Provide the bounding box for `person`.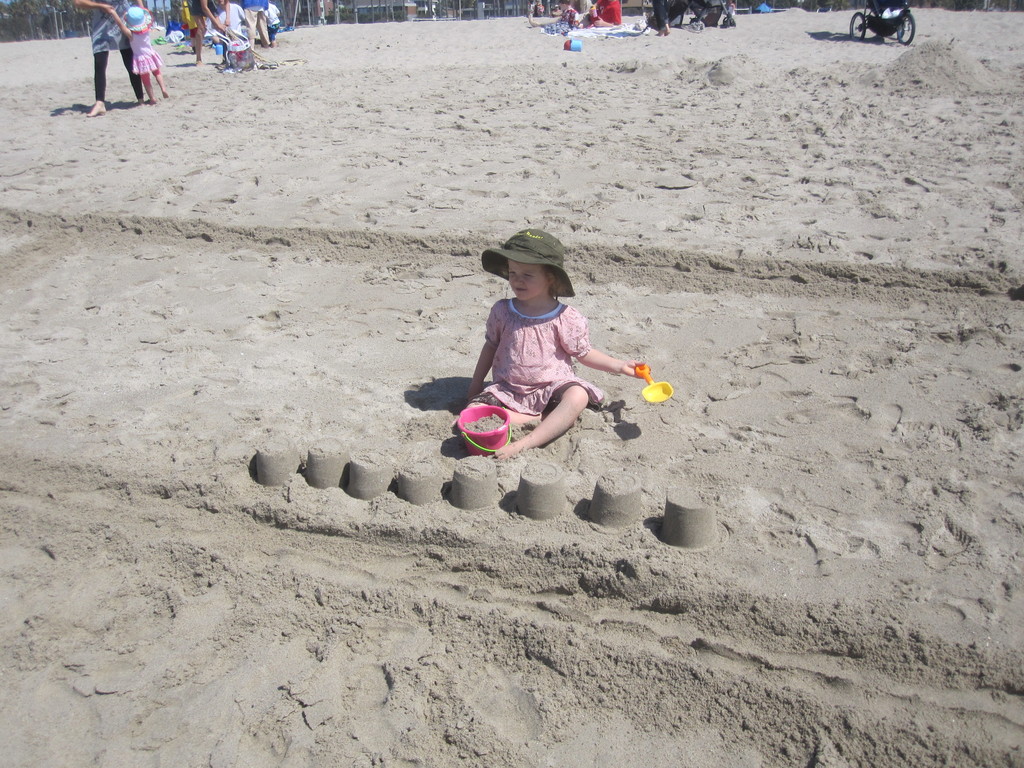
454,225,650,455.
